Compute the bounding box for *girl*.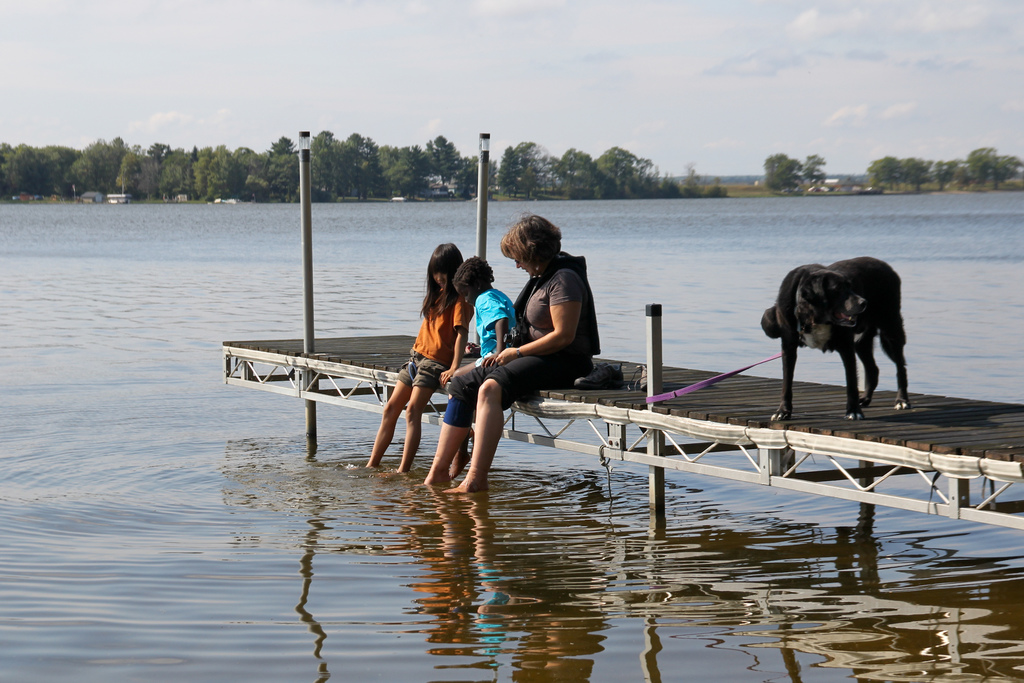
left=417, top=213, right=629, bottom=488.
